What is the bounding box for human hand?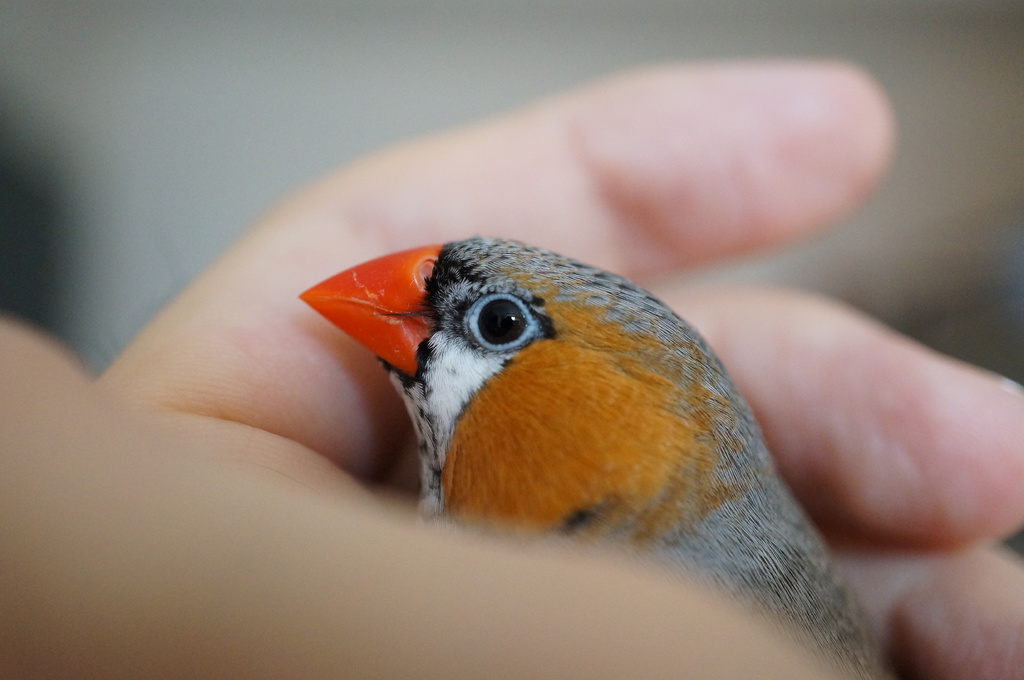
97,69,1023,679.
